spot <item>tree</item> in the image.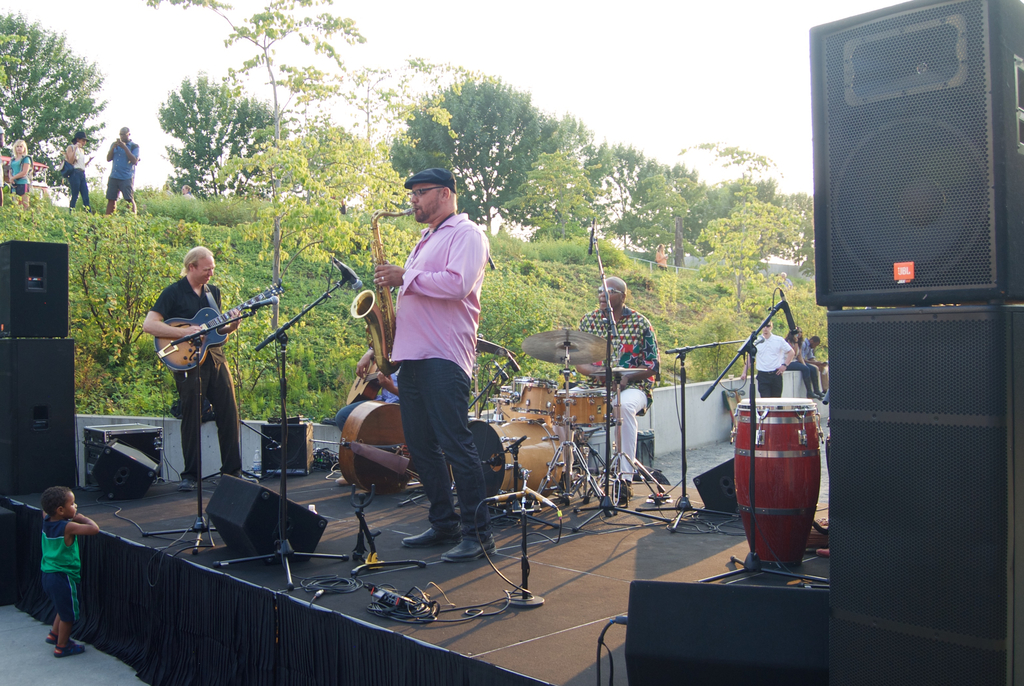
<item>tree</item> found at (left=691, top=190, right=811, bottom=316).
